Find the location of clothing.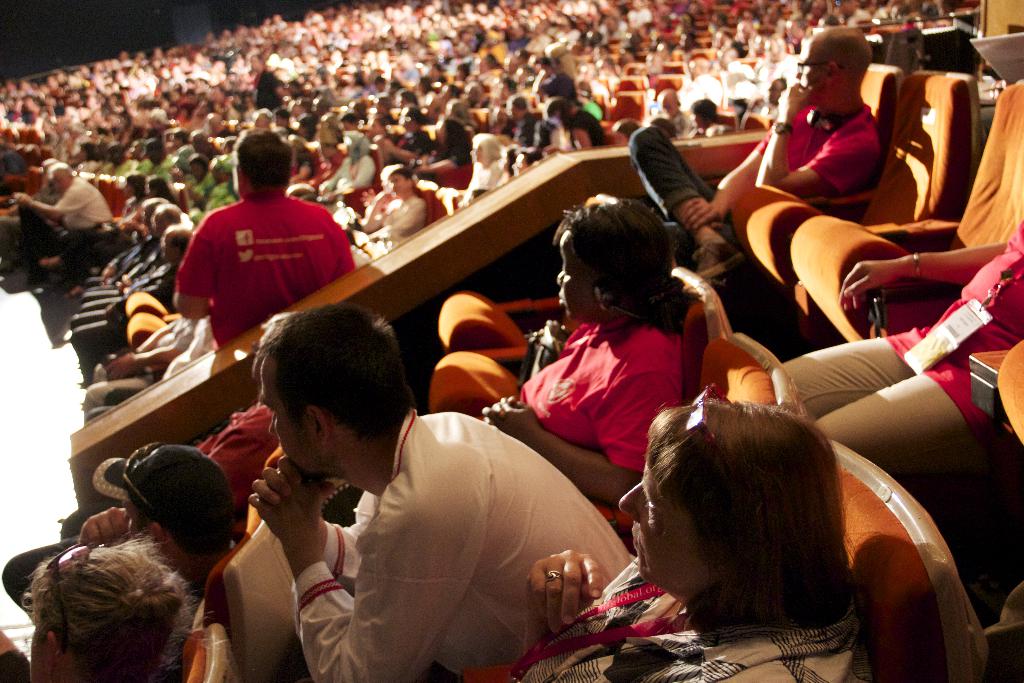
Location: 59 174 114 236.
